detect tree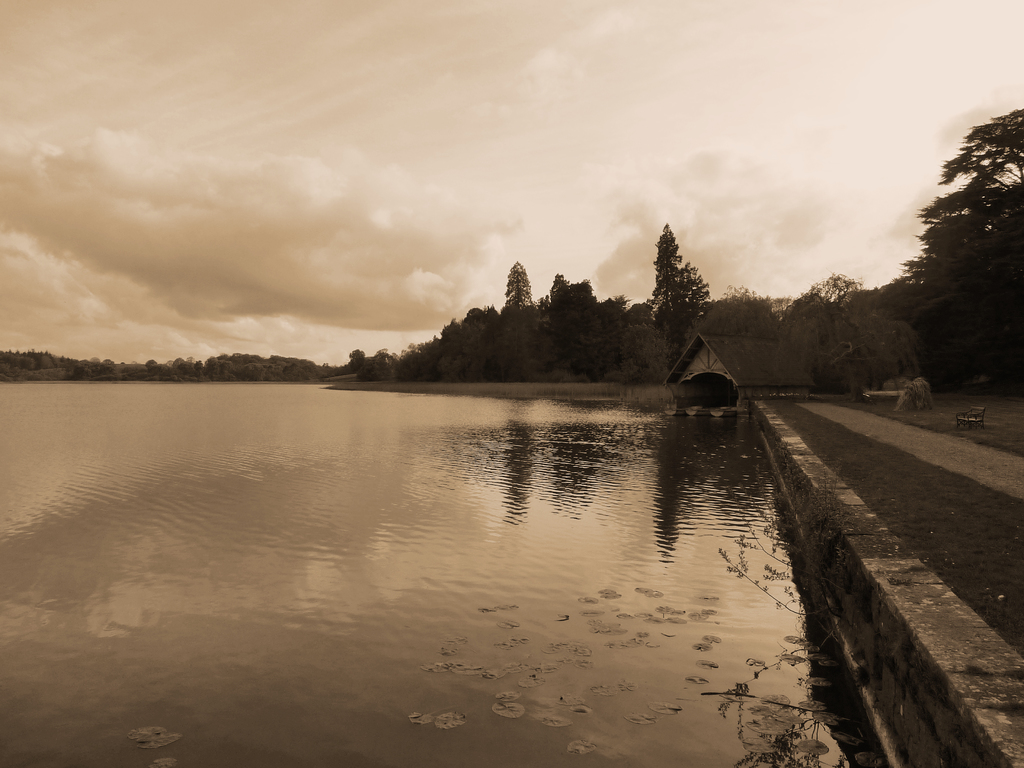
(left=649, top=255, right=710, bottom=366)
